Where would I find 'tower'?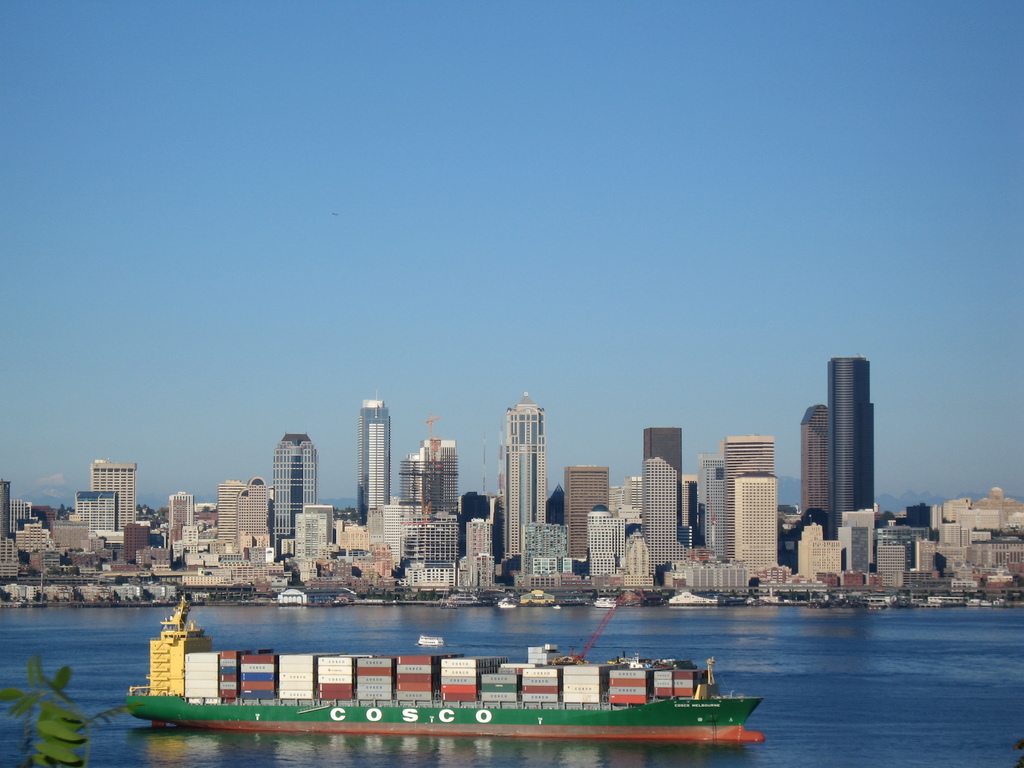
At x1=562 y1=463 x2=609 y2=555.
